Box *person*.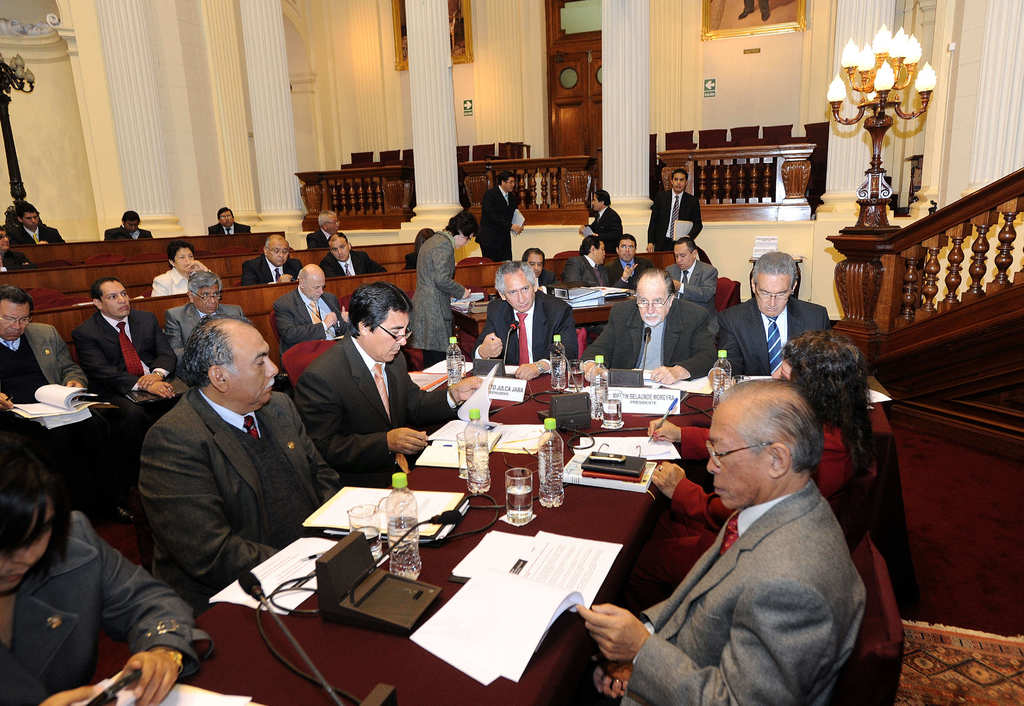
x1=131 y1=316 x2=339 y2=603.
